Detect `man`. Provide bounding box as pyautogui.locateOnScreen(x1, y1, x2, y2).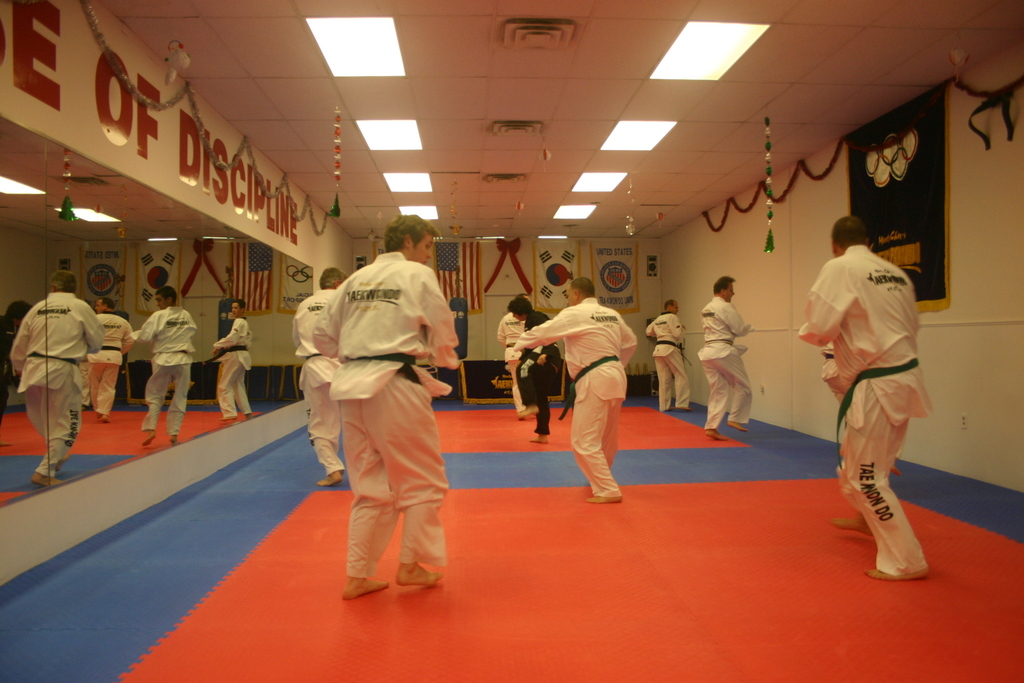
pyautogui.locateOnScreen(131, 283, 199, 448).
